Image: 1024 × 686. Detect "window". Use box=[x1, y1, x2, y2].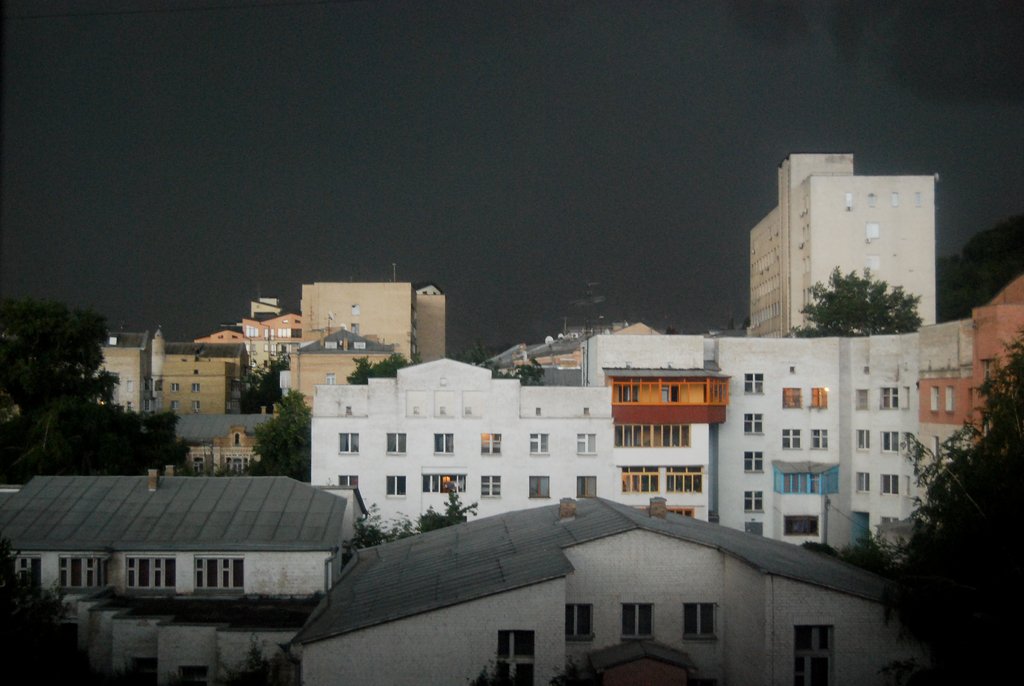
box=[744, 369, 766, 393].
